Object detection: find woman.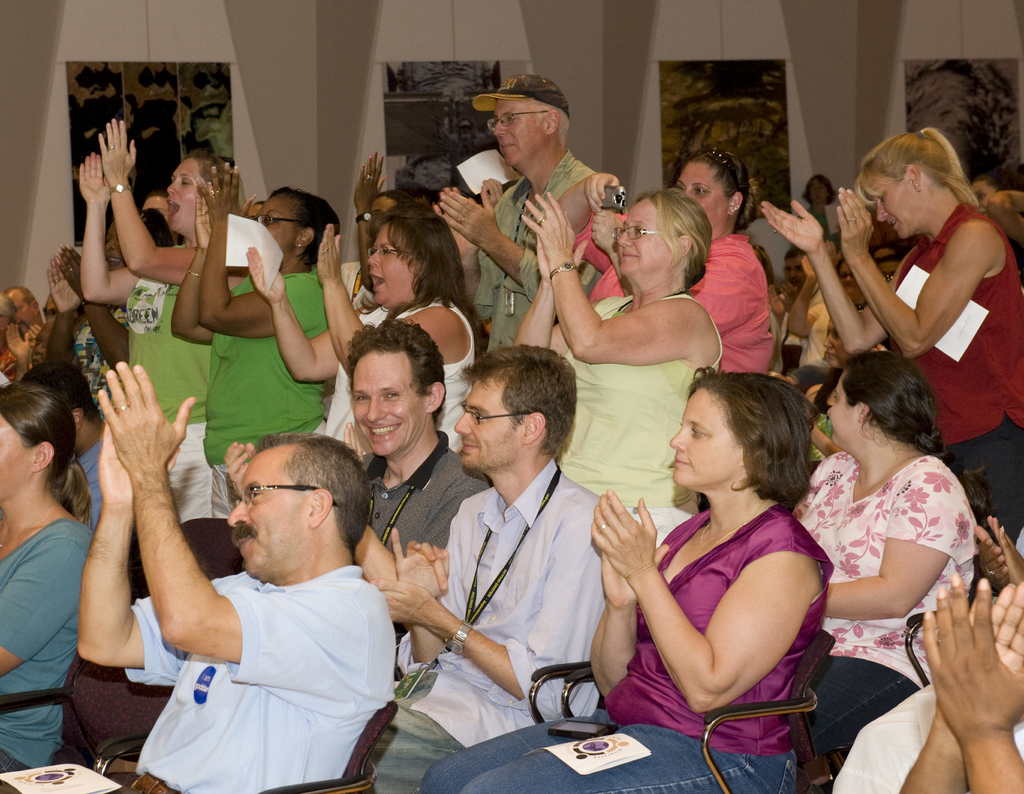
[411, 362, 840, 793].
